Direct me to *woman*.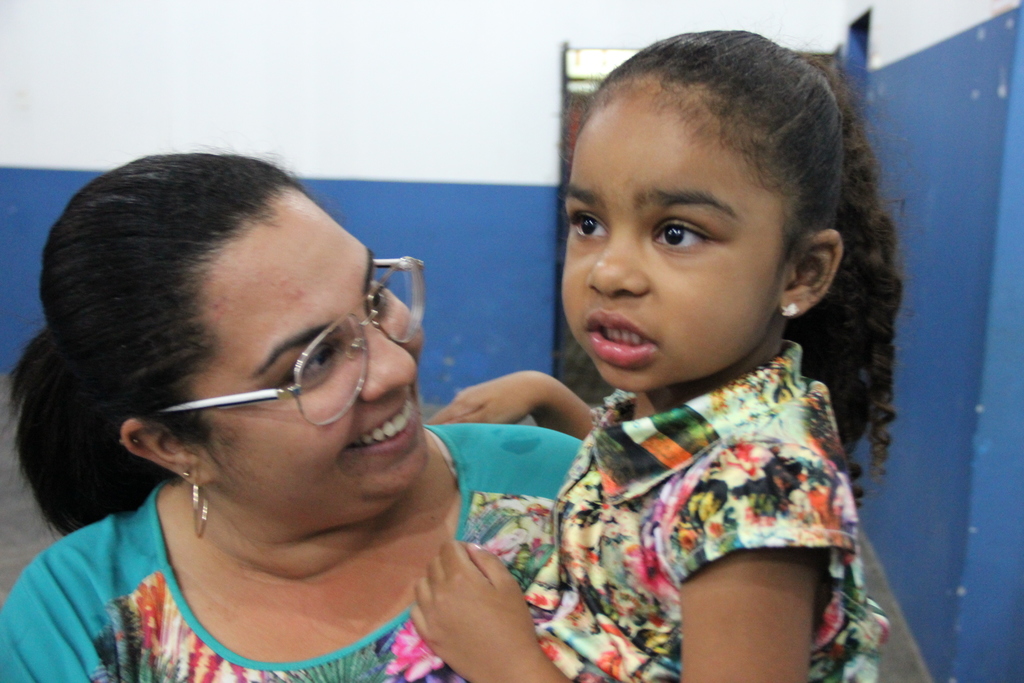
Direction: locate(0, 141, 582, 682).
